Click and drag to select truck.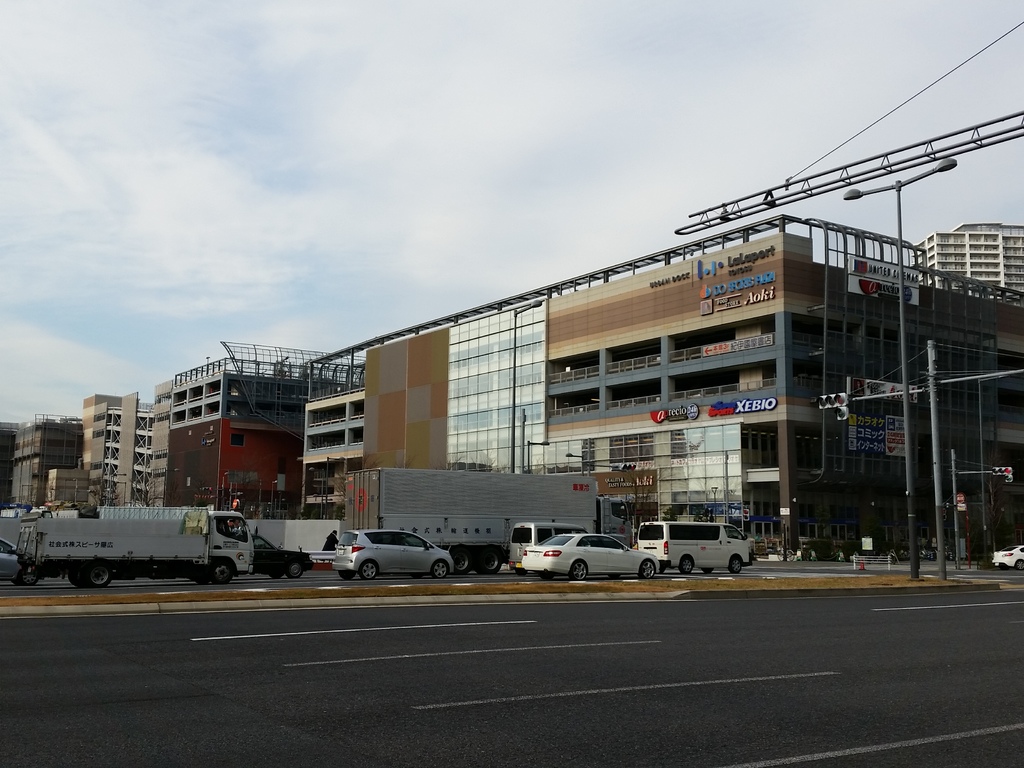
Selection: [18, 495, 288, 592].
